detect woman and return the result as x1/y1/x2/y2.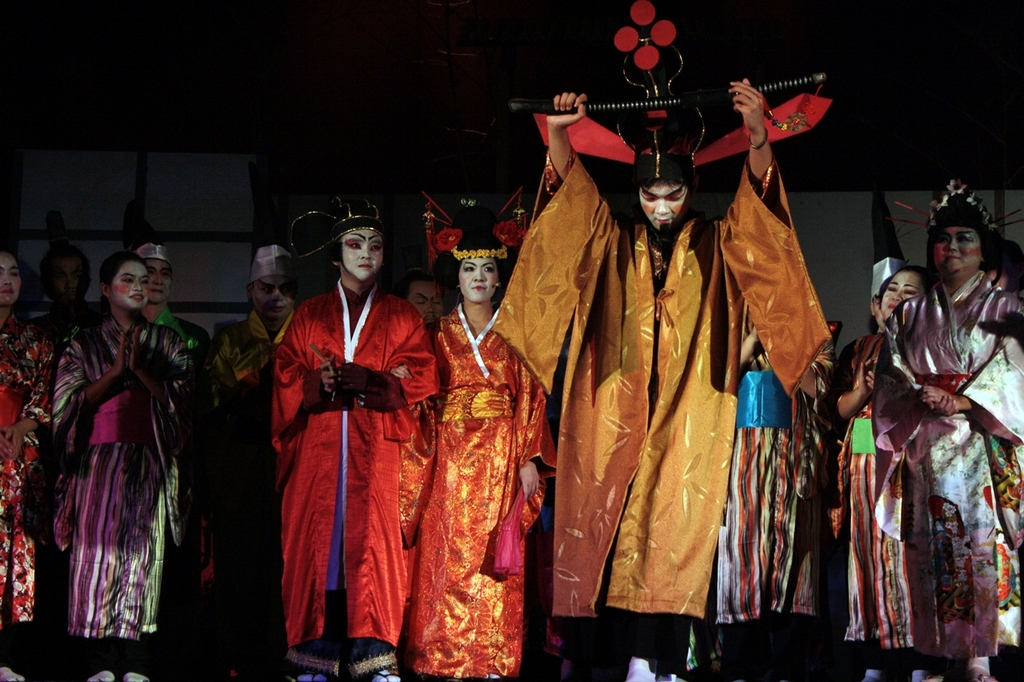
55/249/194/681.
